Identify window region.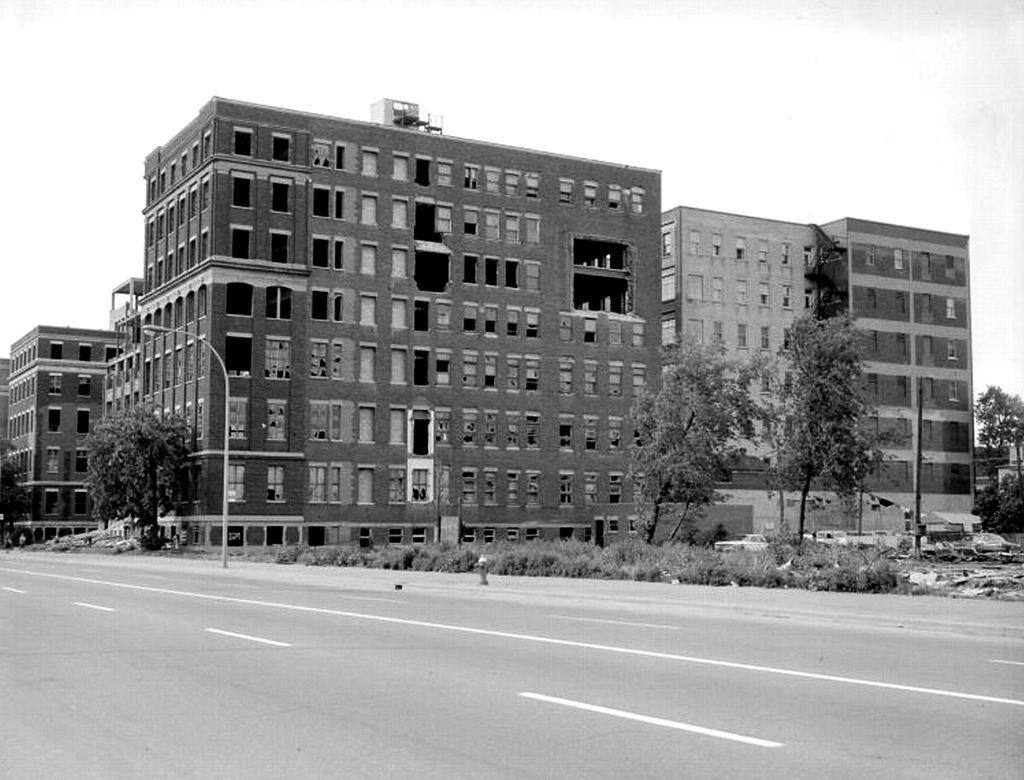
Region: <bbox>558, 314, 573, 345</bbox>.
